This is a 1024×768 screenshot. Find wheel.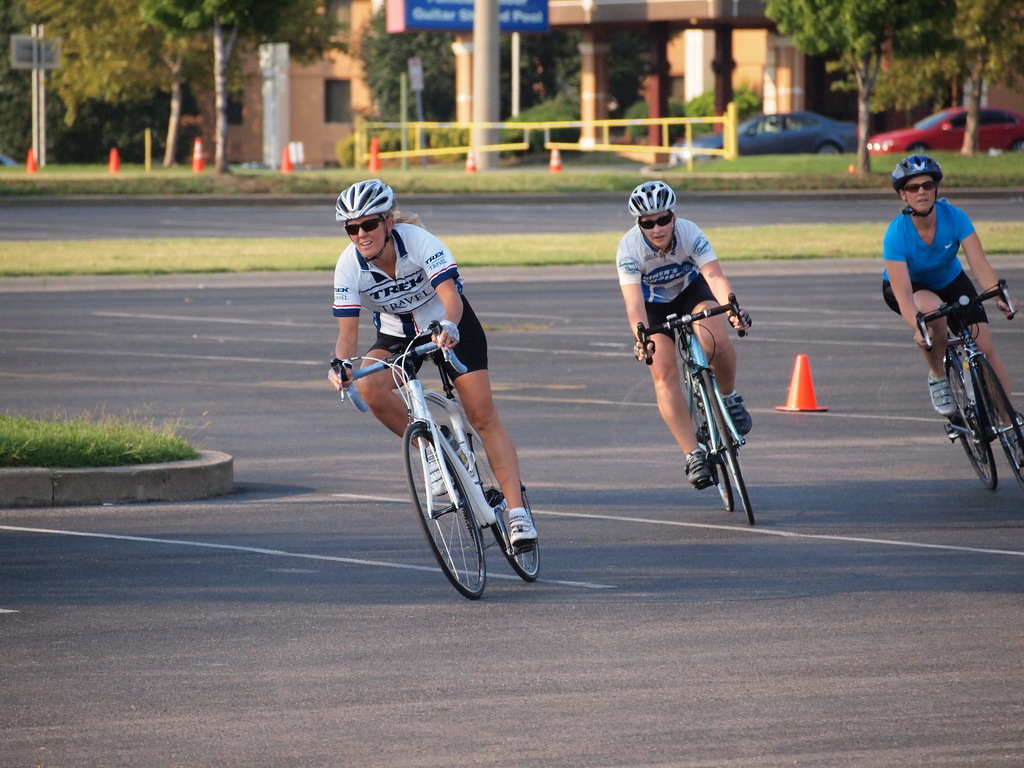
Bounding box: l=698, t=371, r=756, b=525.
